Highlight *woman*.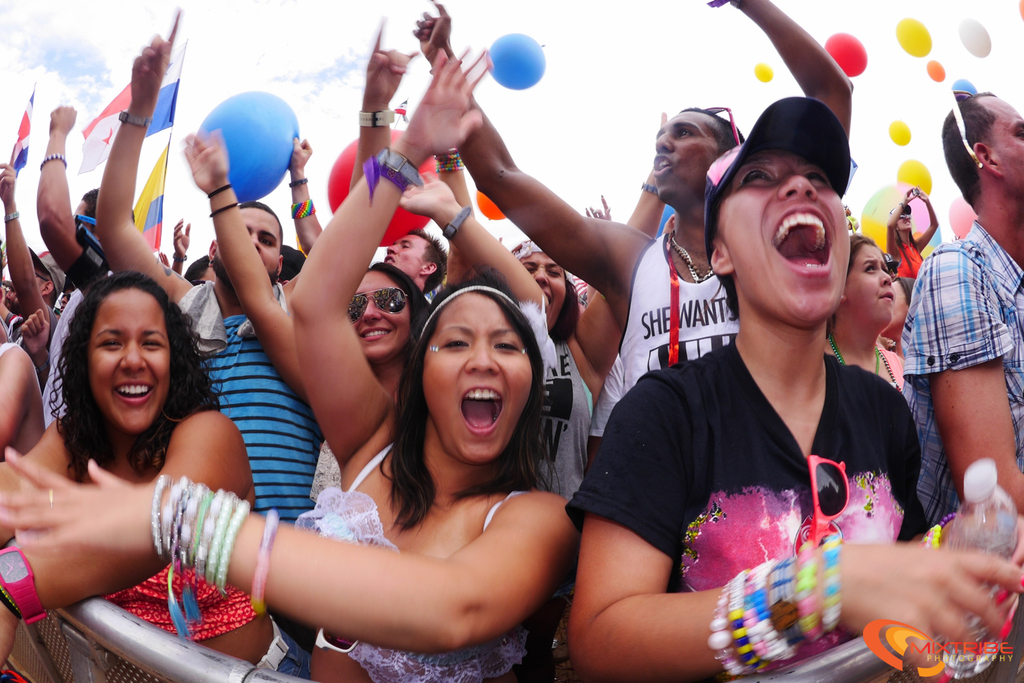
Highlighted region: (x1=563, y1=147, x2=1023, y2=682).
